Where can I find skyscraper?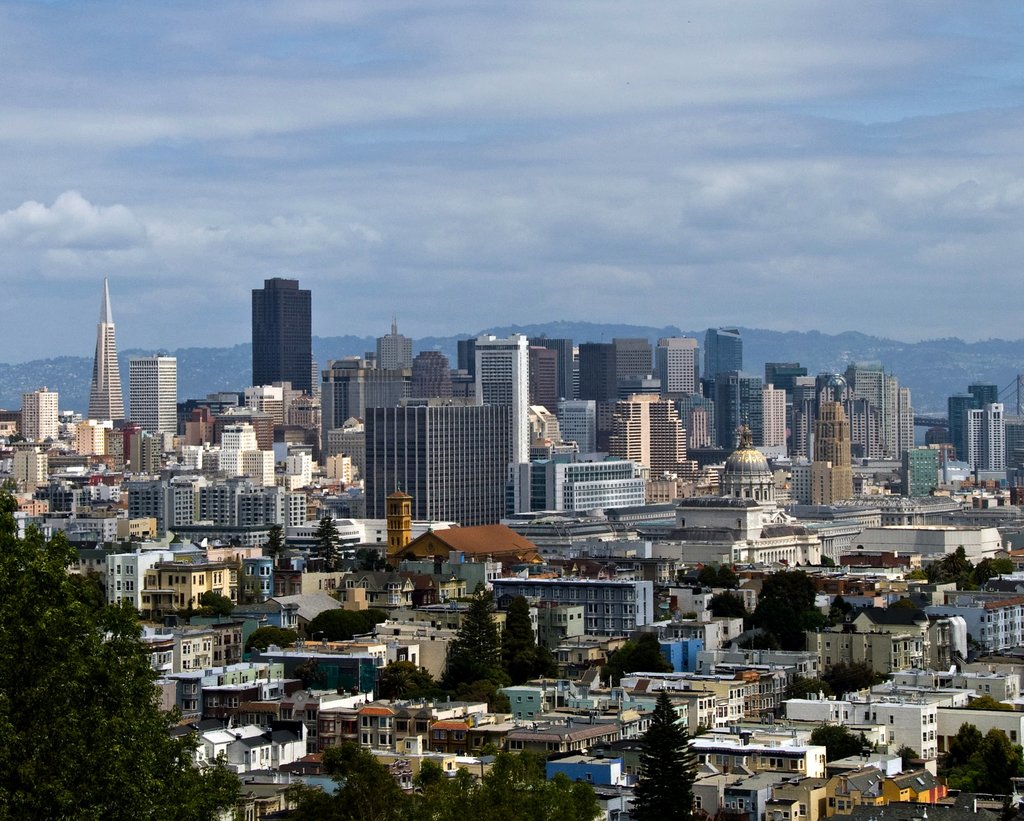
You can find it at 474:336:534:526.
